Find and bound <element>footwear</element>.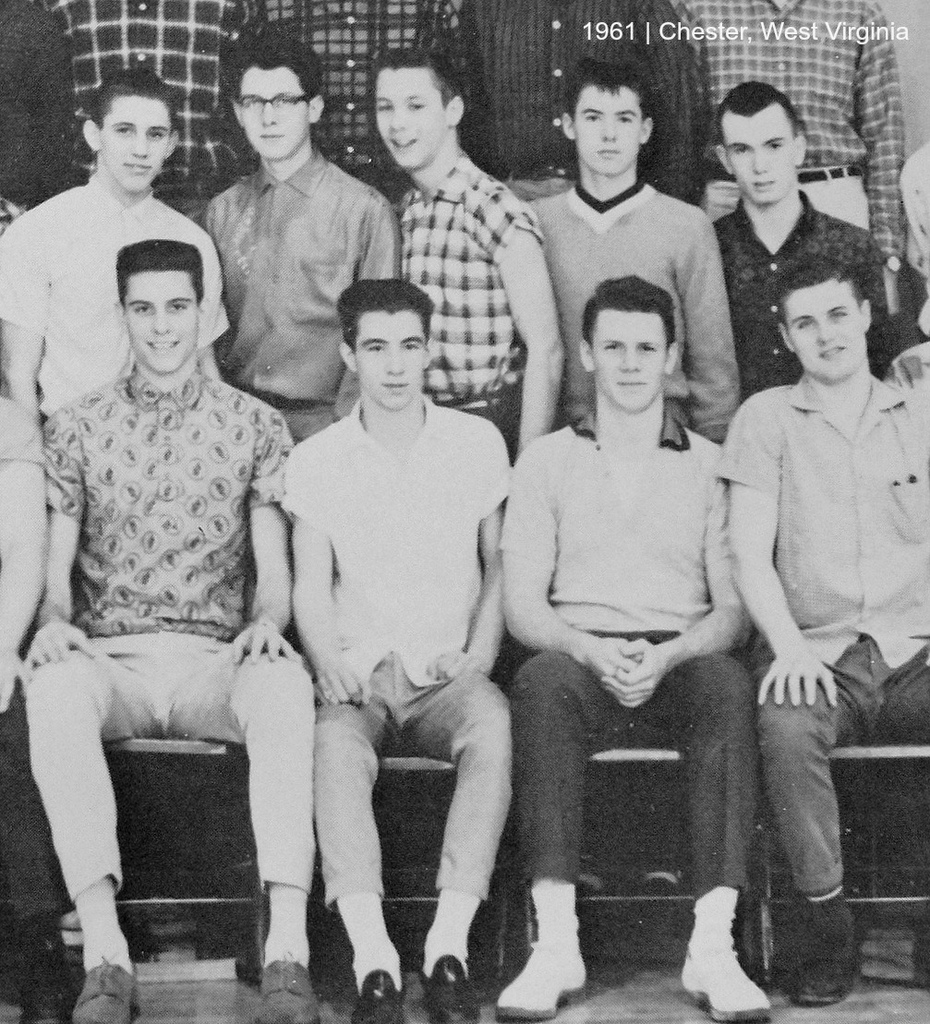
Bound: (20, 933, 69, 1023).
